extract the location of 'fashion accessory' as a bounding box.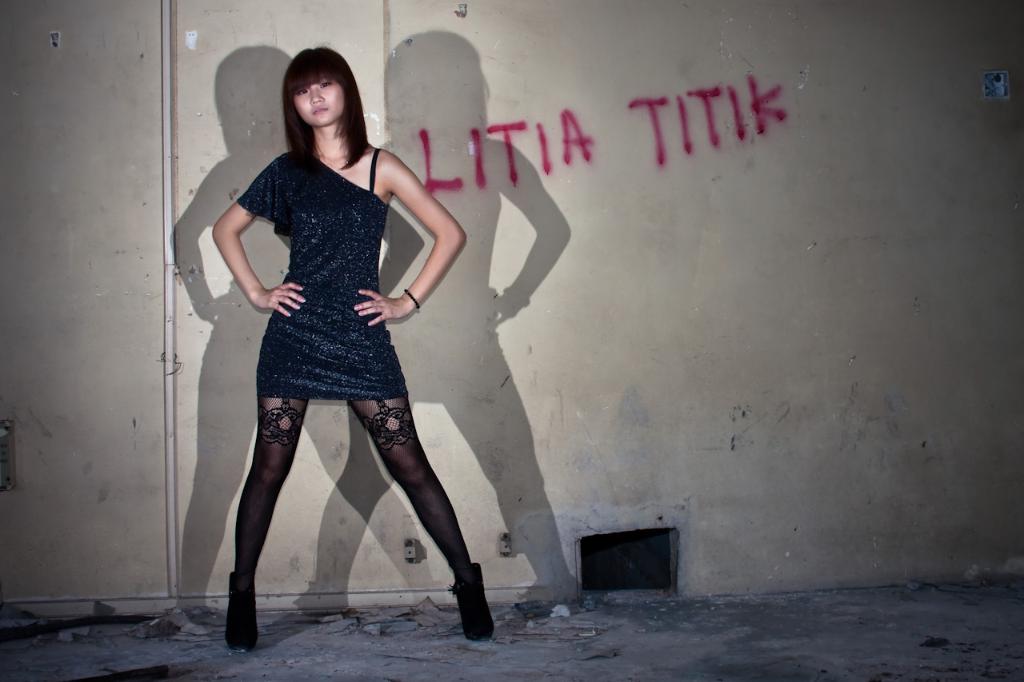
(left=452, top=559, right=497, bottom=644).
